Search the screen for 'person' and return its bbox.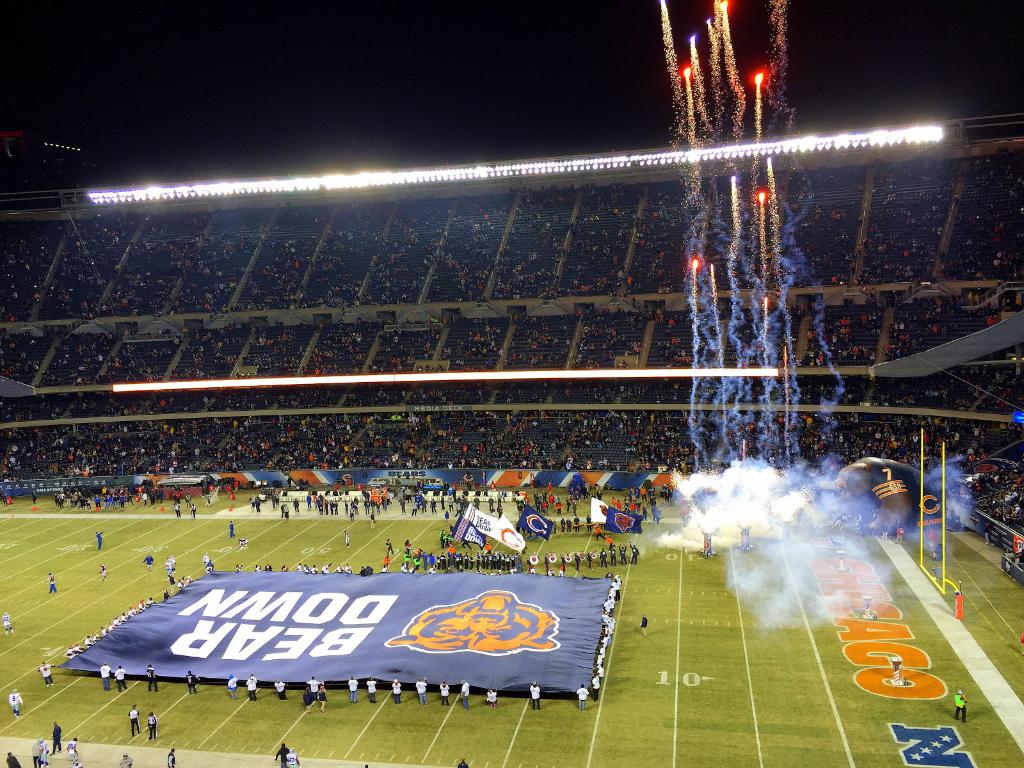
Found: (108, 622, 116, 632).
